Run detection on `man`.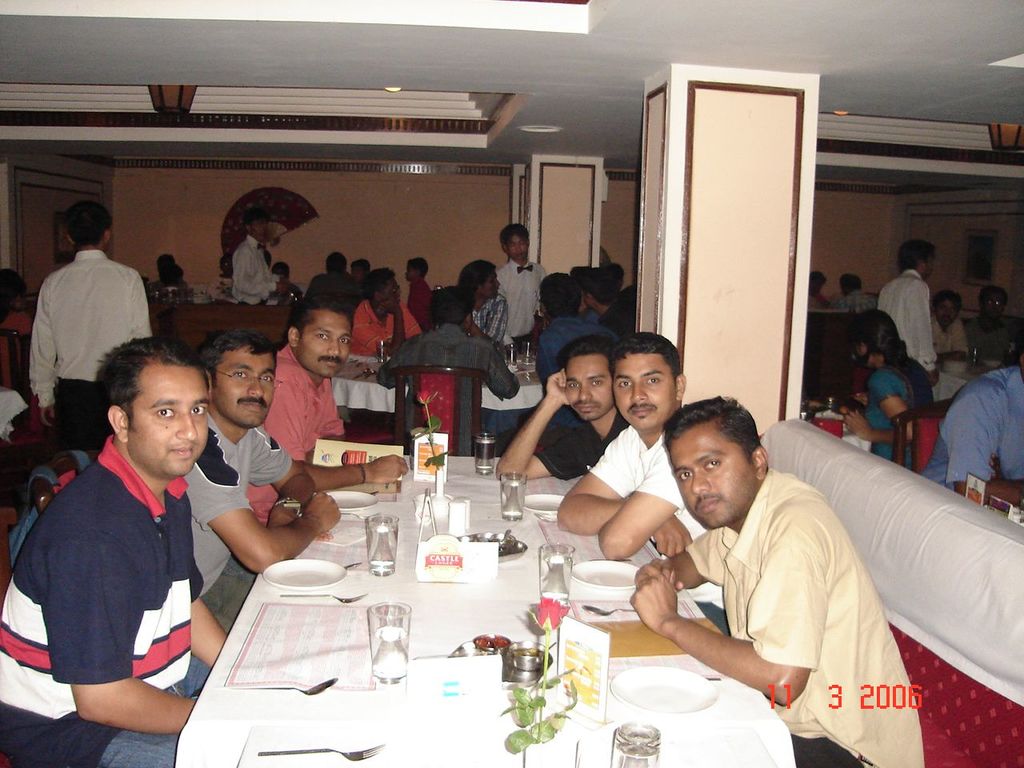
Result: rect(186, 318, 339, 638).
